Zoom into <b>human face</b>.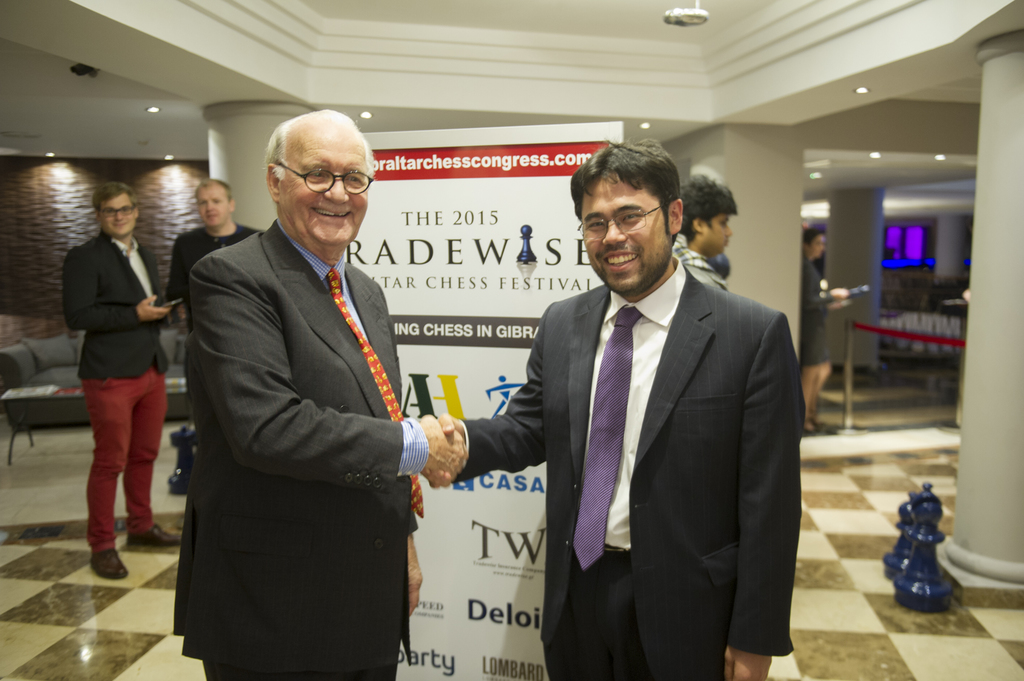
Zoom target: bbox=[810, 236, 824, 256].
